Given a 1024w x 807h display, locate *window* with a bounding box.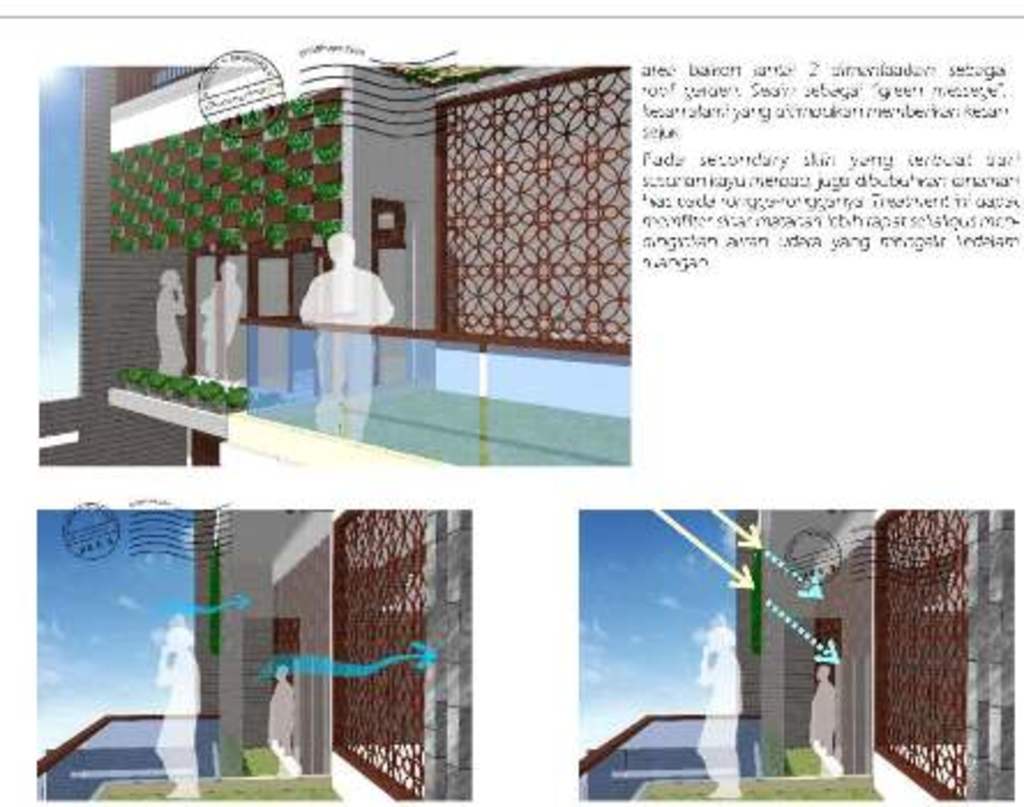
Located: crop(408, 65, 632, 355).
